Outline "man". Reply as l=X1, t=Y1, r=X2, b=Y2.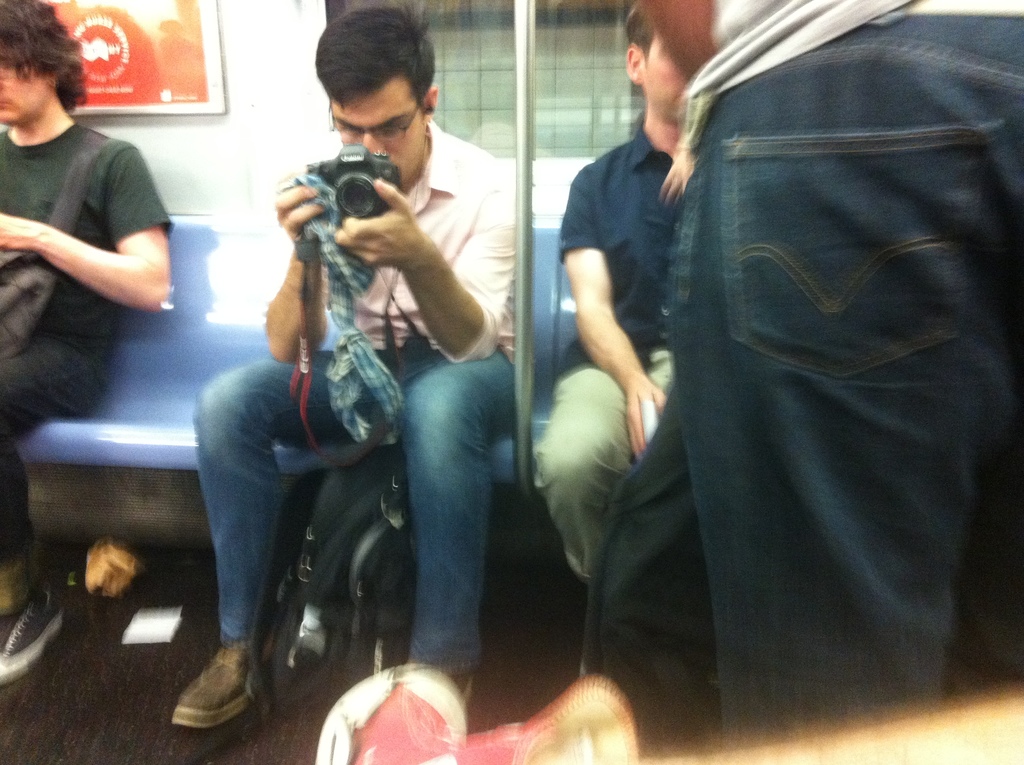
l=529, t=0, r=711, b=669.
